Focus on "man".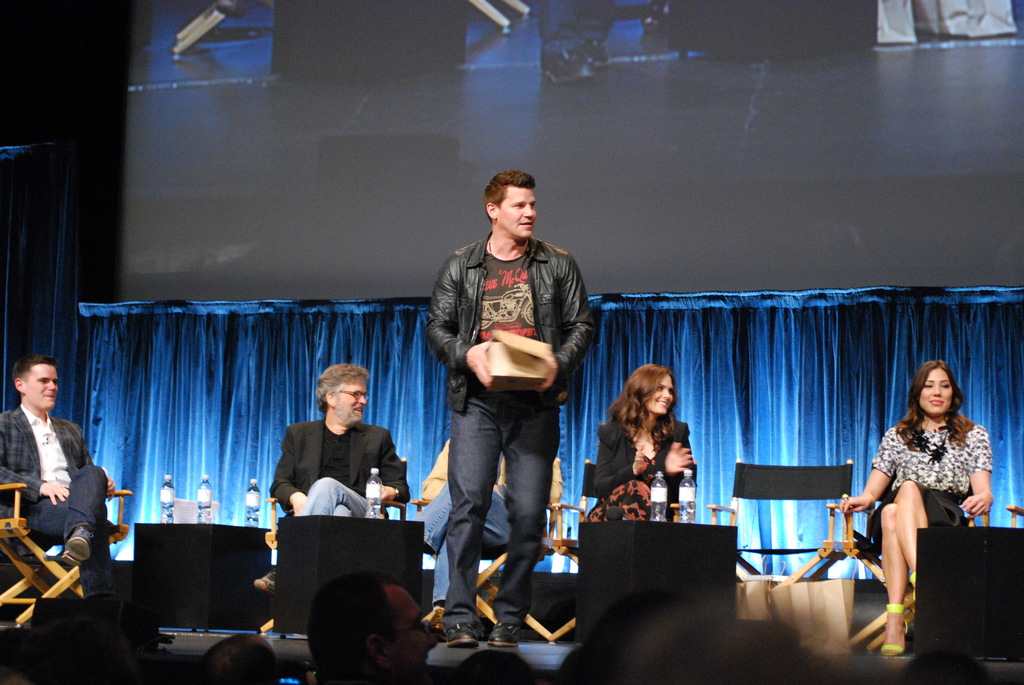
Focused at {"left": 204, "top": 632, "right": 282, "bottom": 684}.
